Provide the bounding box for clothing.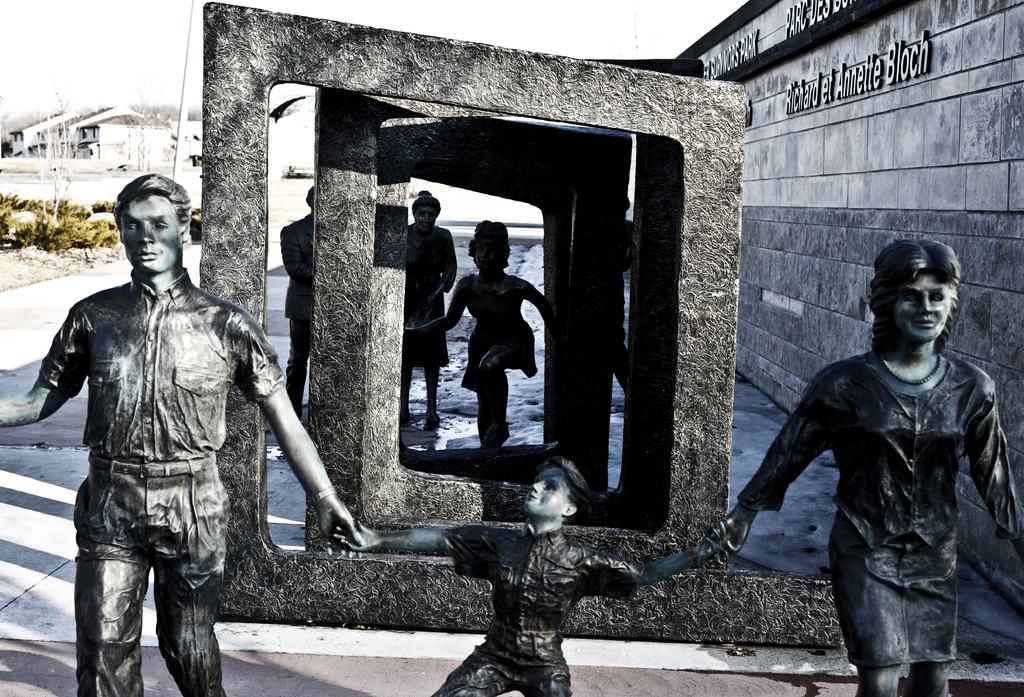
{"x1": 737, "y1": 350, "x2": 1023, "y2": 666}.
